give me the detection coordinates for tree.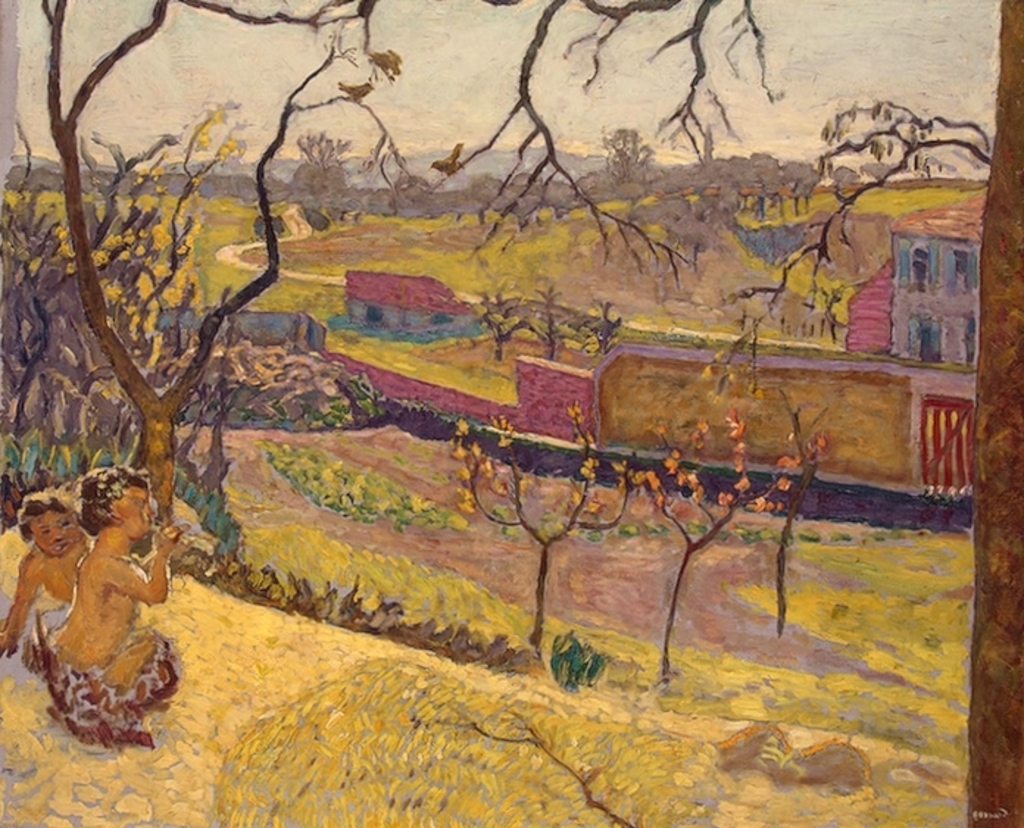
455/397/637/632.
